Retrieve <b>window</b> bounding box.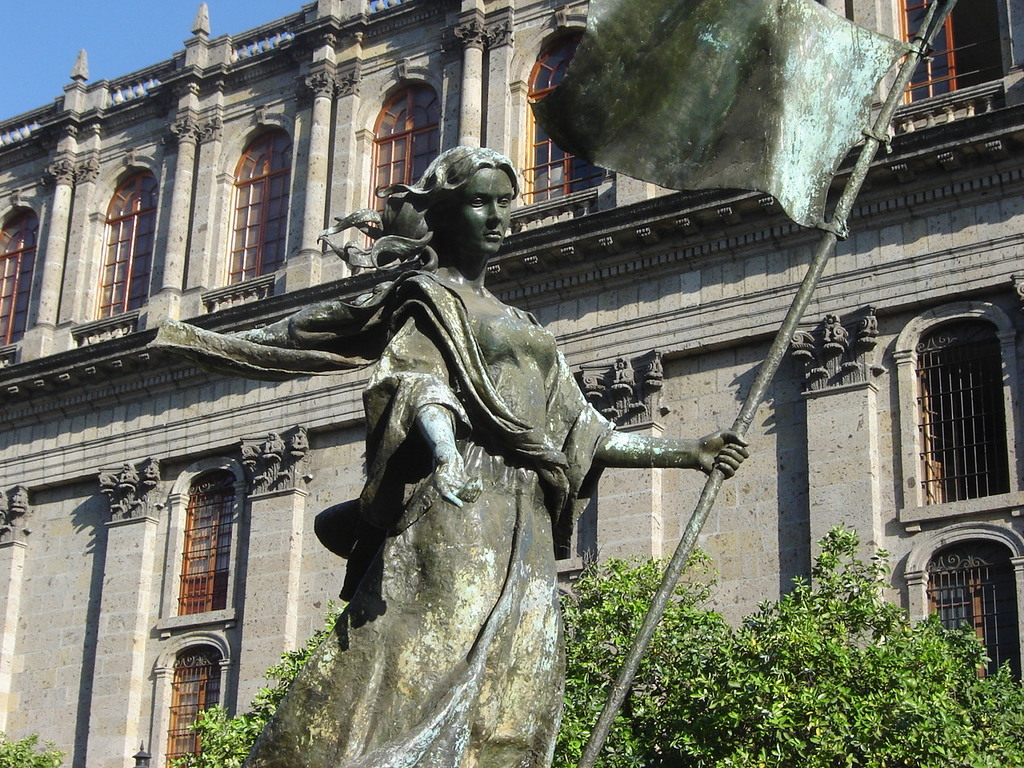
Bounding box: [left=165, top=647, right=222, bottom=767].
